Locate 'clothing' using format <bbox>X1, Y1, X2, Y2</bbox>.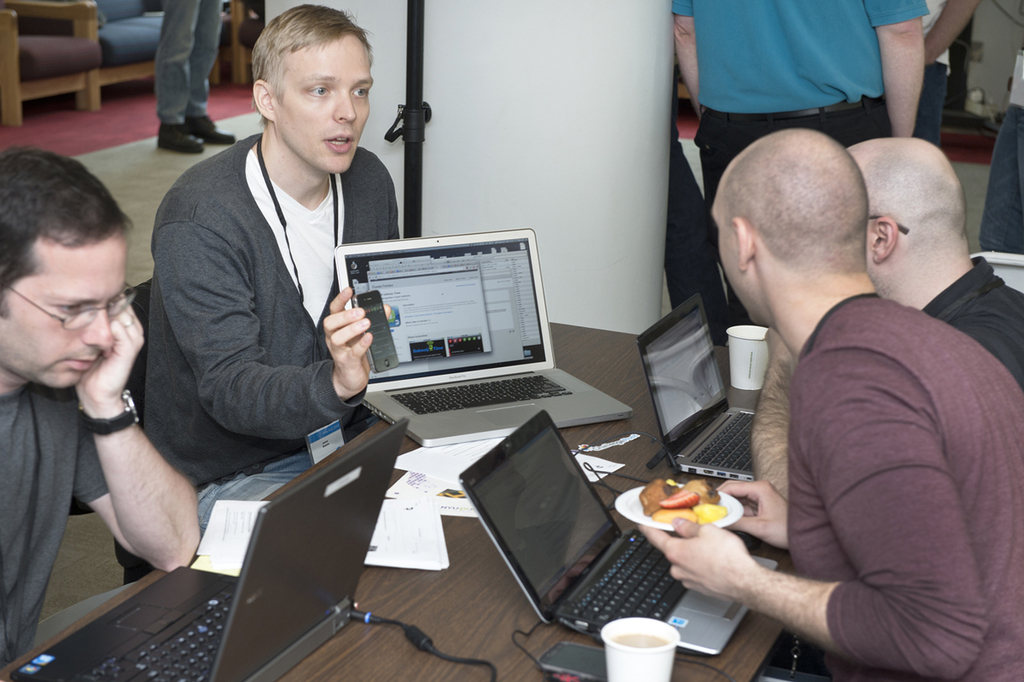
<bbox>913, 0, 946, 143</bbox>.
